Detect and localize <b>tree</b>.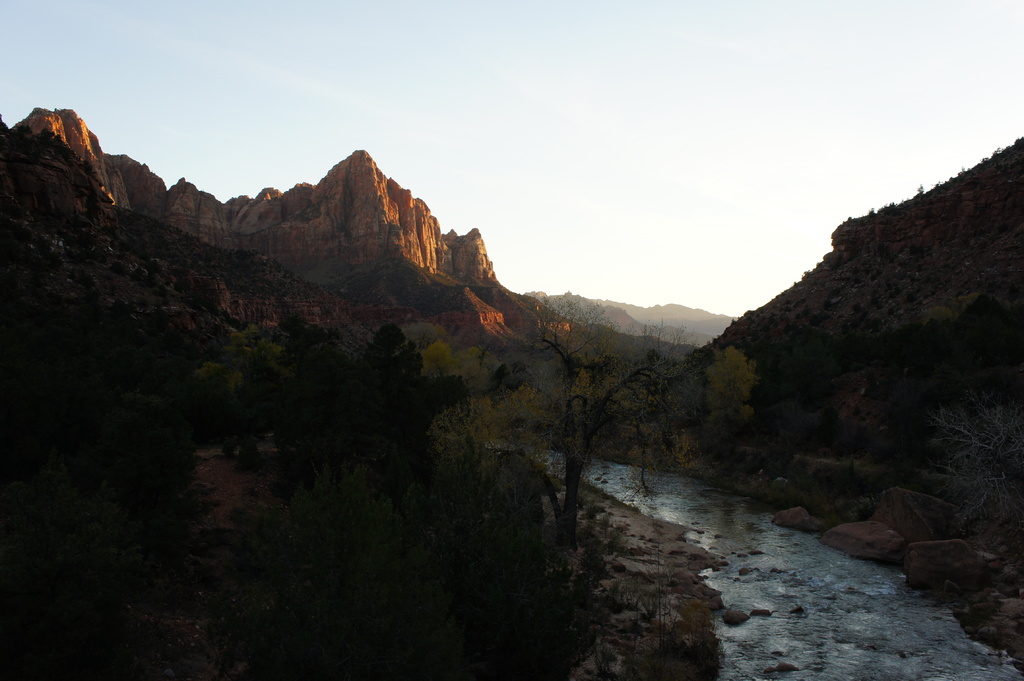
Localized at x1=520 y1=308 x2=659 y2=531.
